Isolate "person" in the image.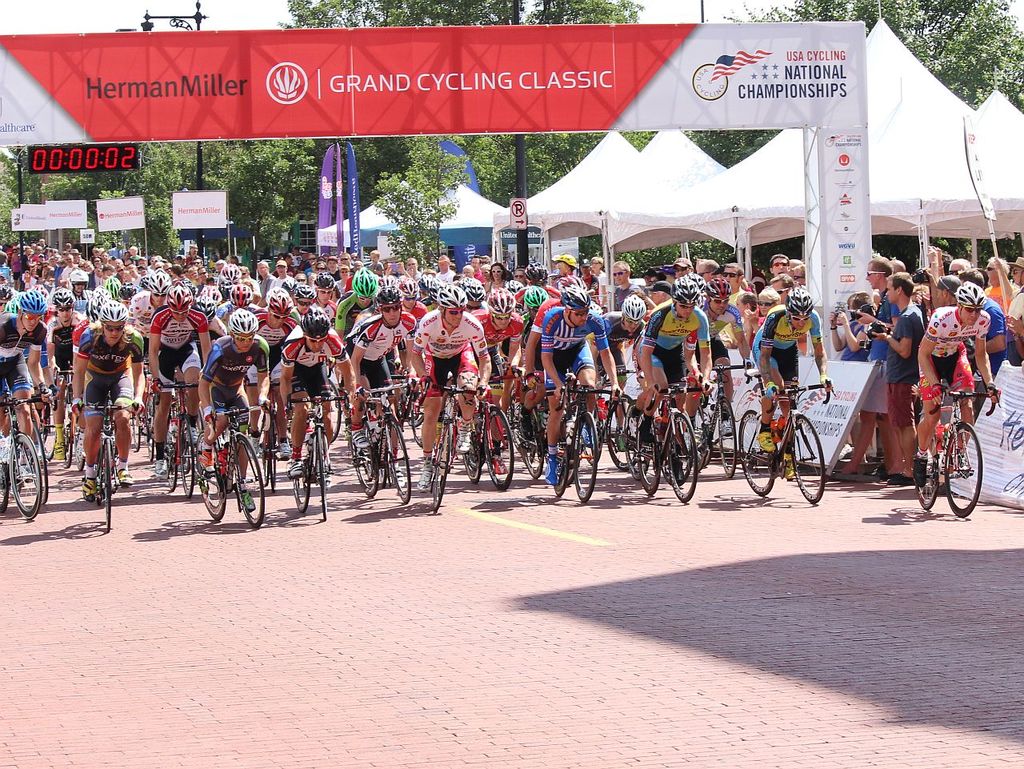
Isolated region: 116 283 138 311.
